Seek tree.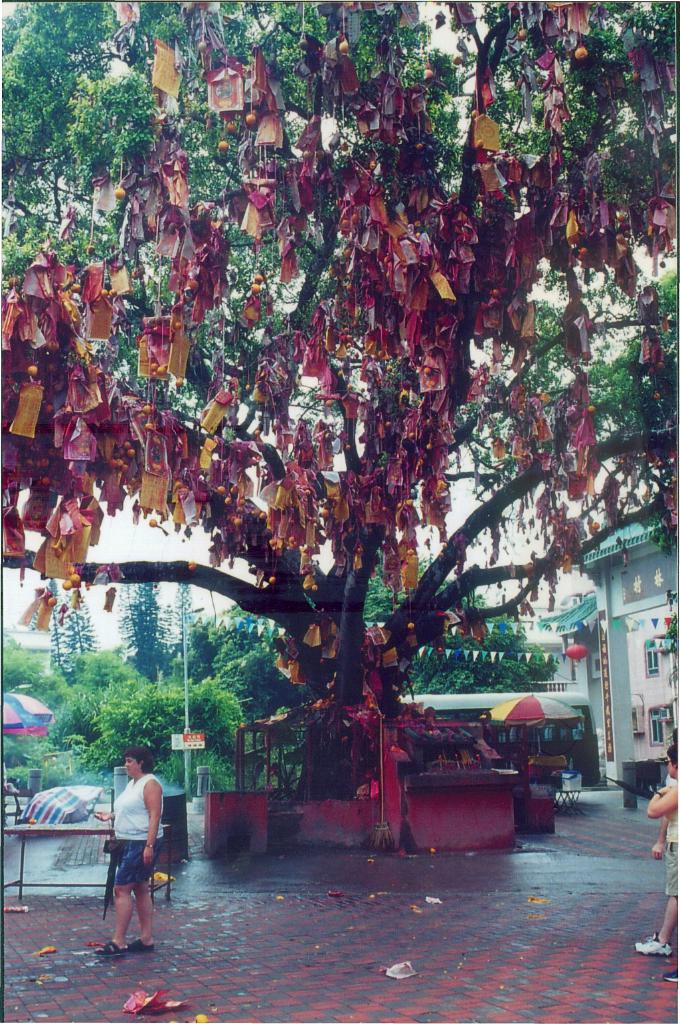
(left=19, top=16, right=639, bottom=855).
